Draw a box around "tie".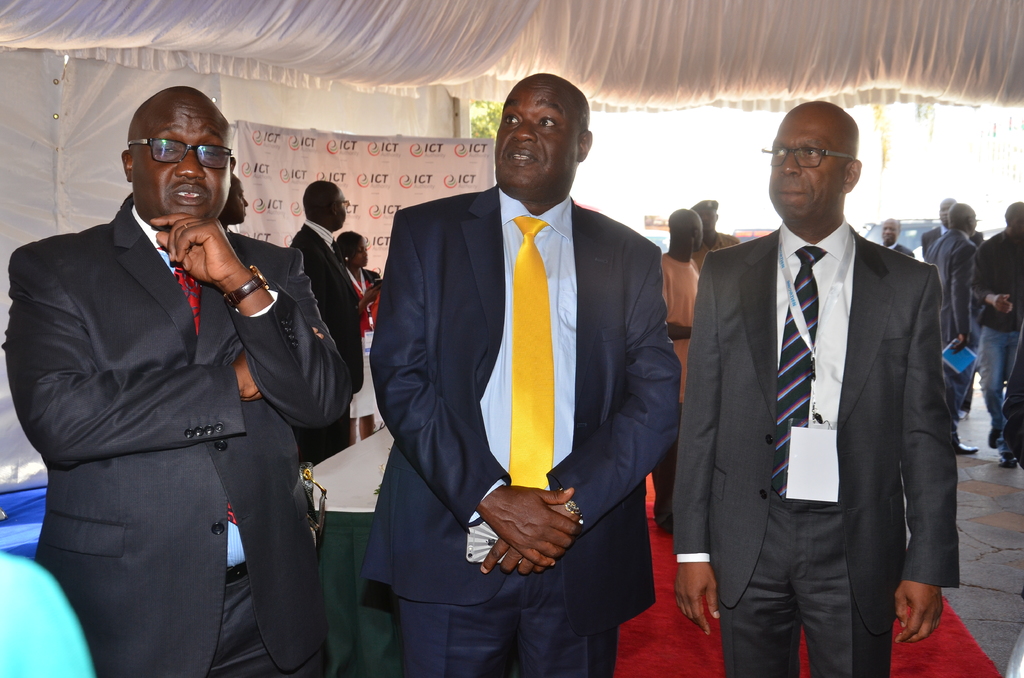
<bbox>513, 216, 553, 494</bbox>.
